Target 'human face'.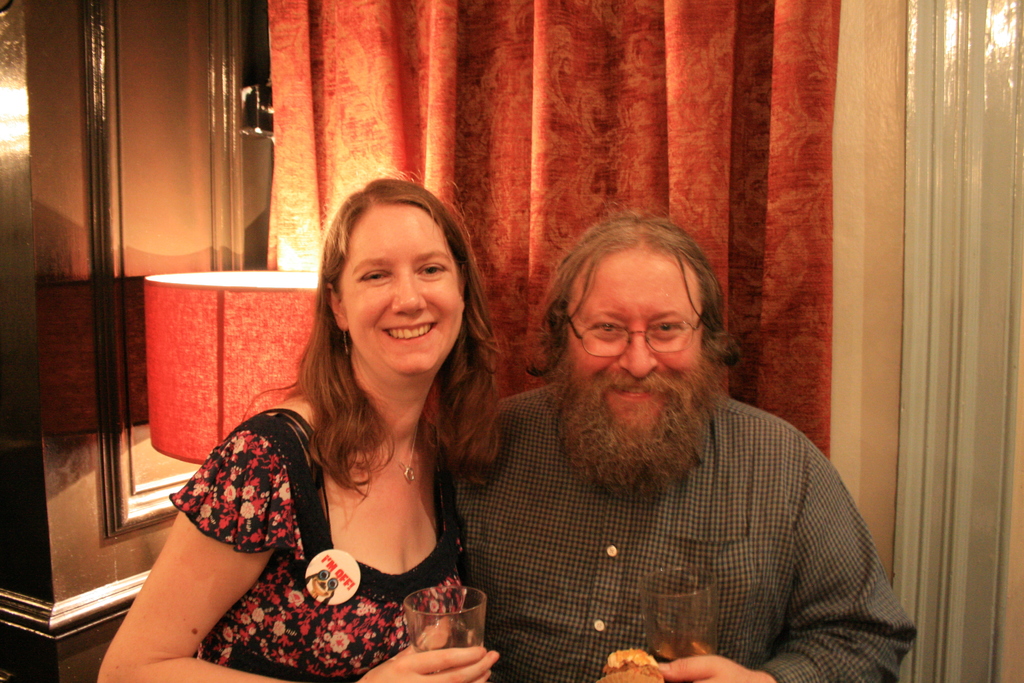
Target region: 339:202:465:374.
